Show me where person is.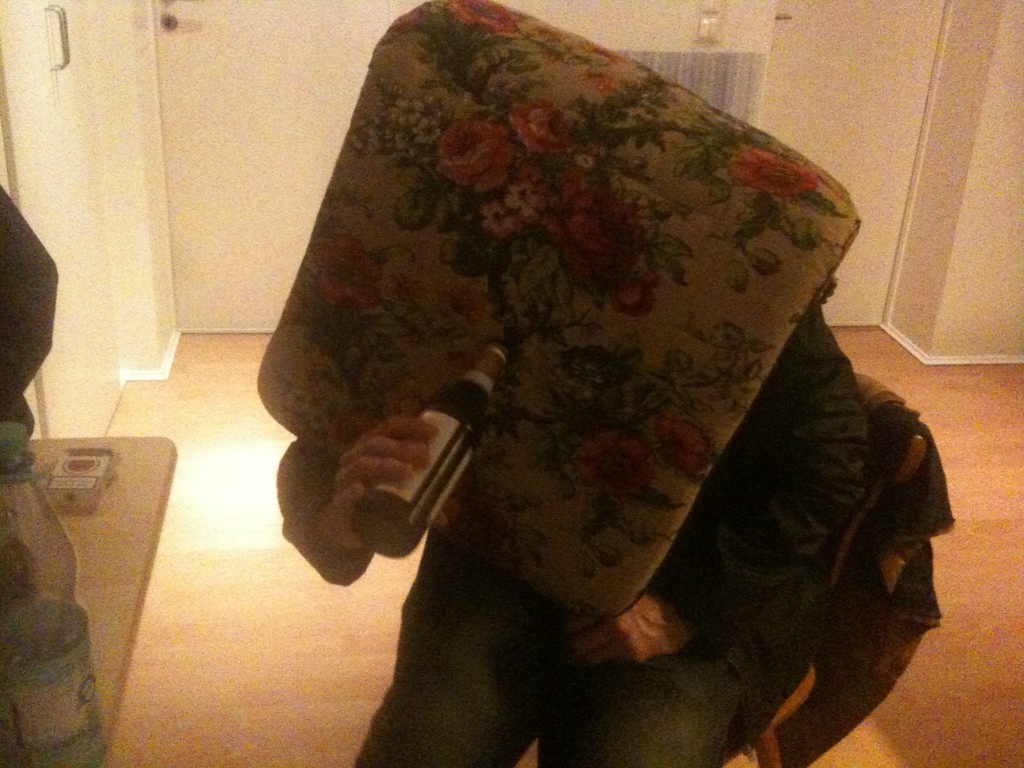
person is at x1=269, y1=277, x2=873, y2=767.
